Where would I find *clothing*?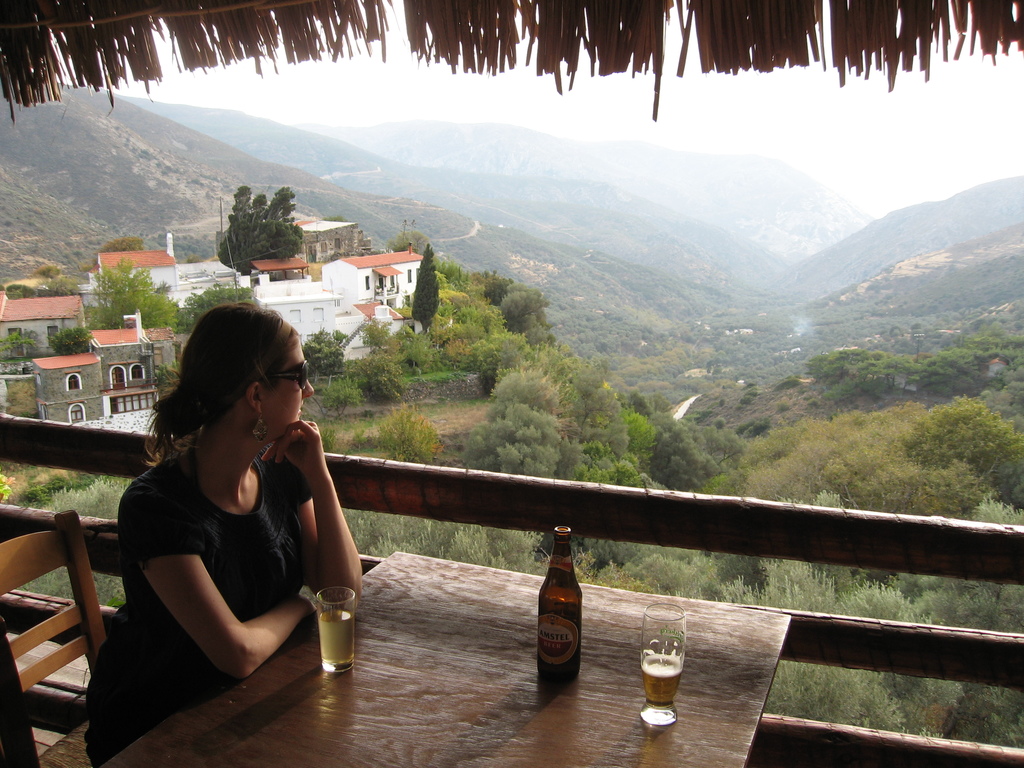
At (left=83, top=454, right=312, bottom=765).
